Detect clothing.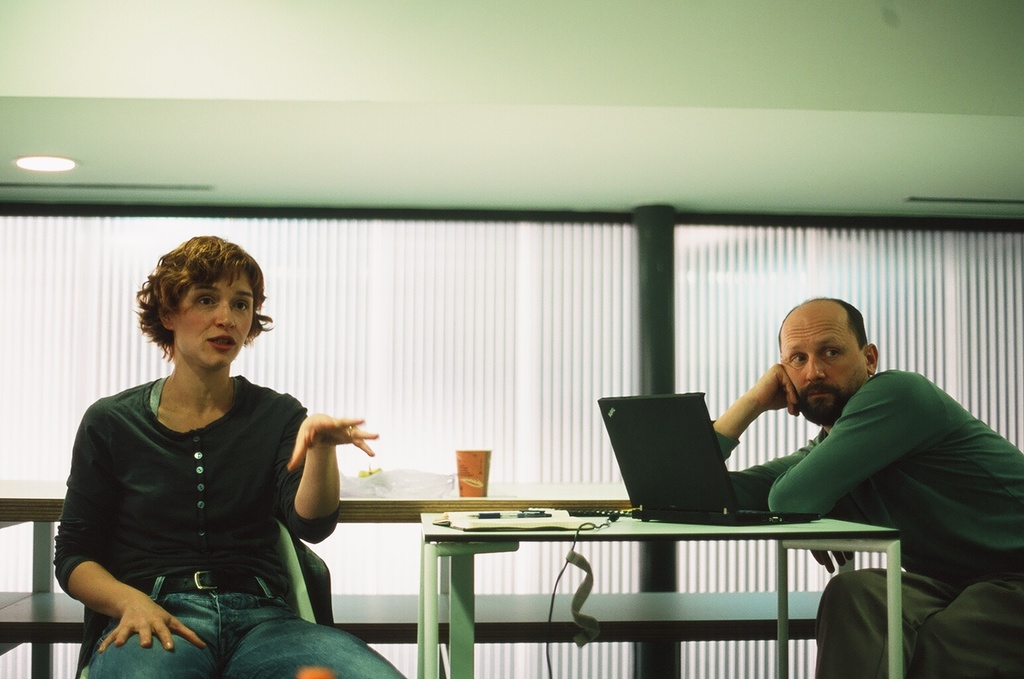
Detected at (x1=710, y1=365, x2=1023, y2=678).
